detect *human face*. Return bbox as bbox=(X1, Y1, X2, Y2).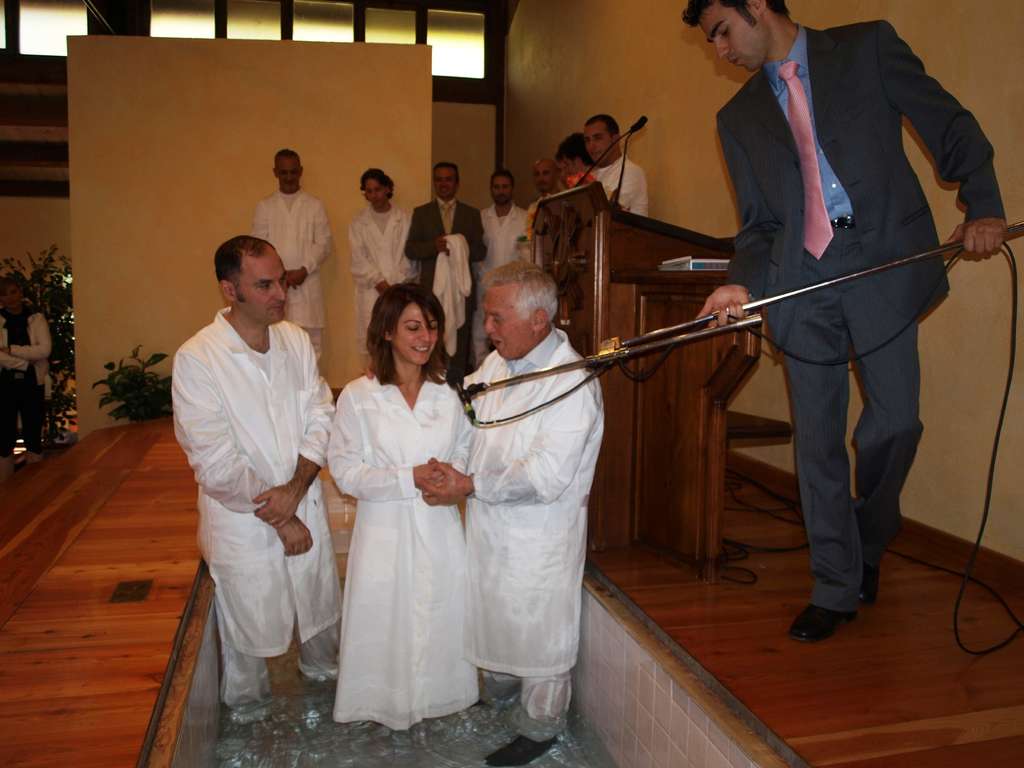
bbox=(436, 170, 461, 200).
